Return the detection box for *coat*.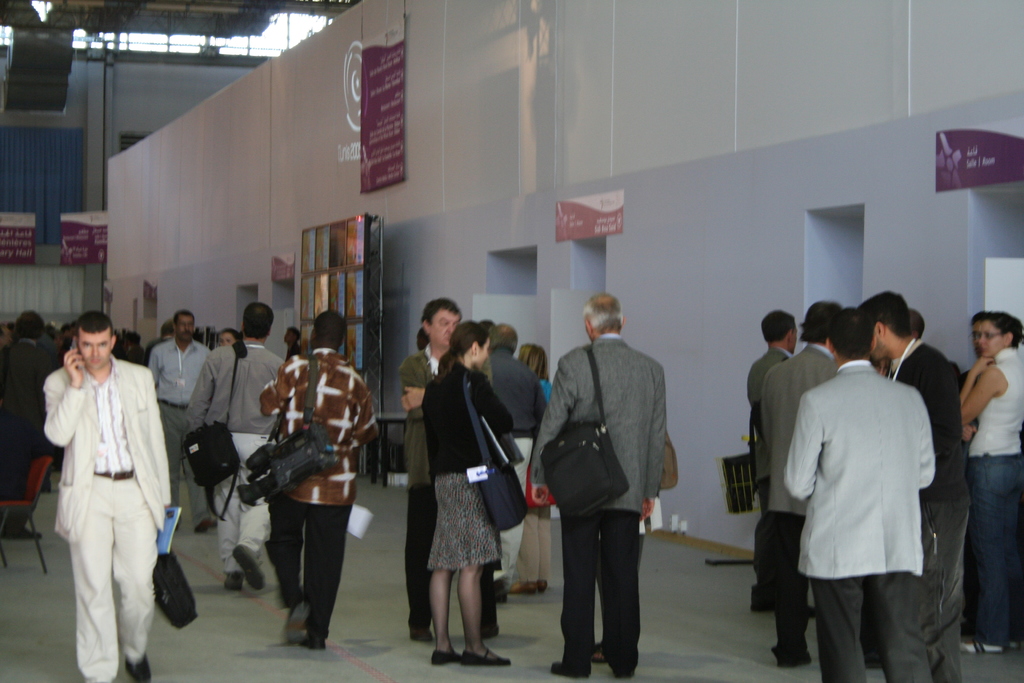
bbox=[790, 368, 941, 584].
